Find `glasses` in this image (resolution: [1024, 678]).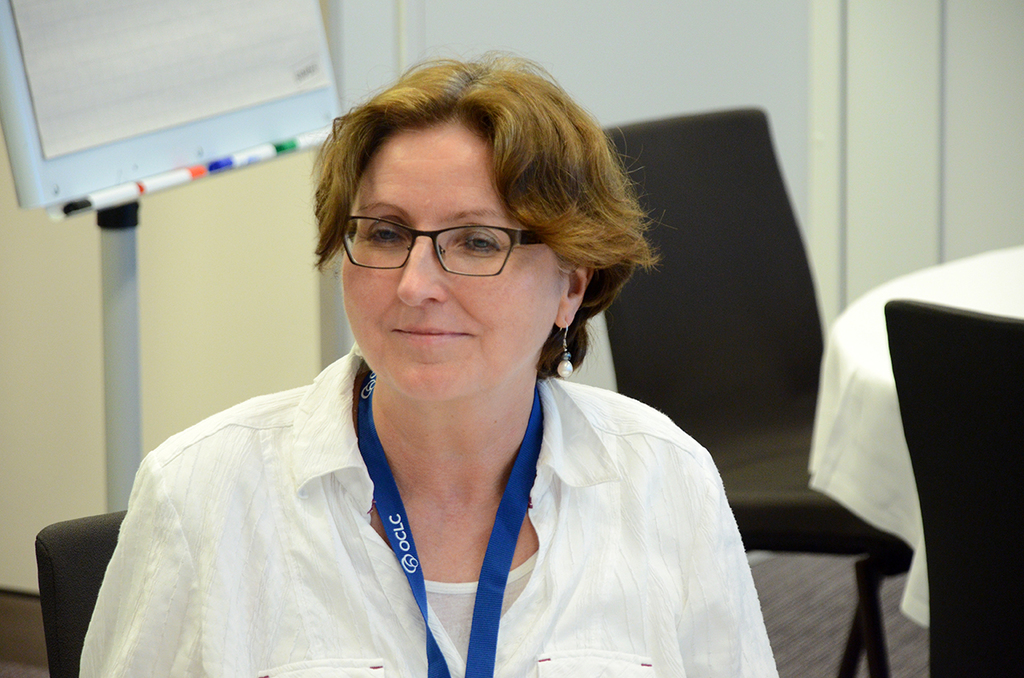
bbox(326, 208, 558, 281).
